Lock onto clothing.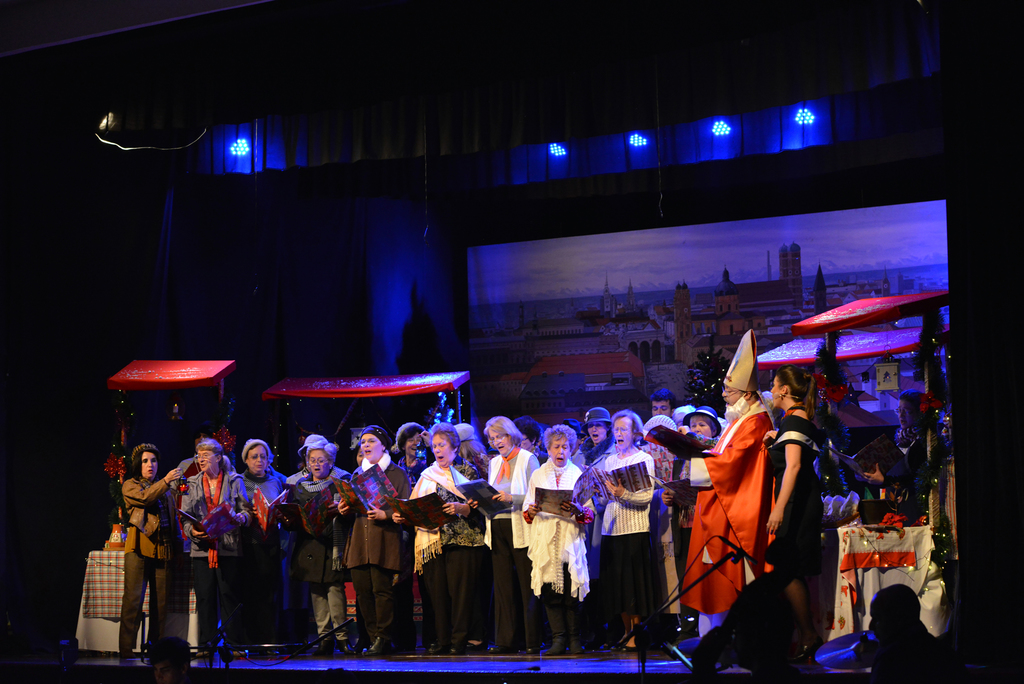
Locked: (477,451,538,637).
